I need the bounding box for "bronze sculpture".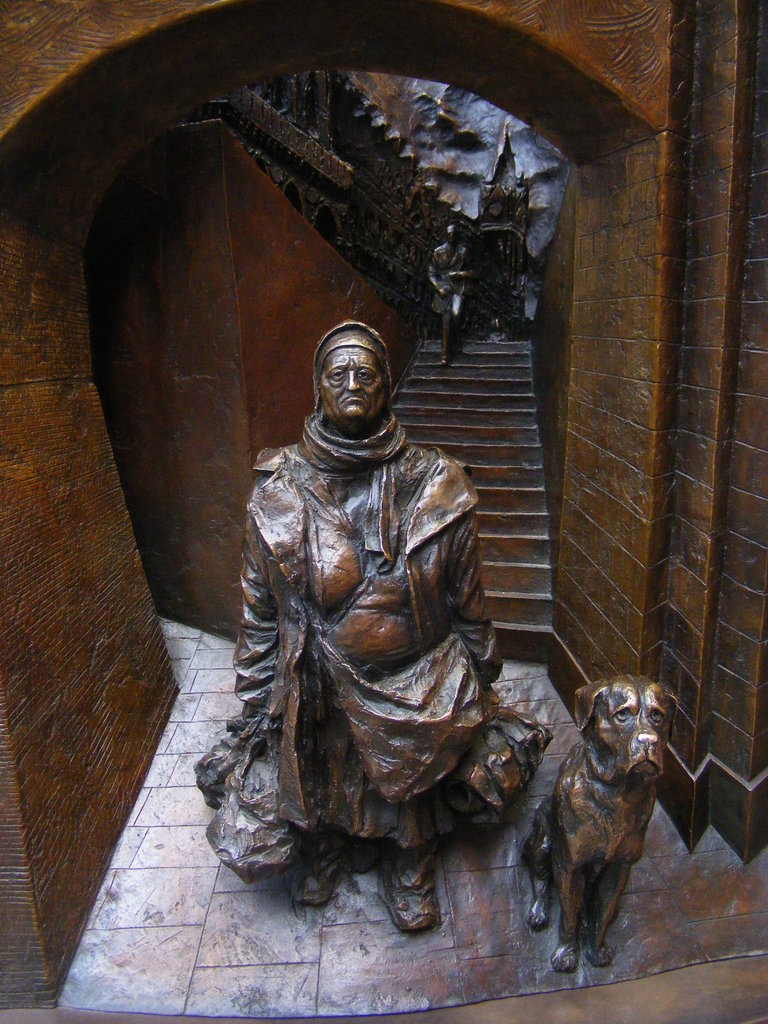
Here it is: <bbox>427, 218, 481, 364</bbox>.
